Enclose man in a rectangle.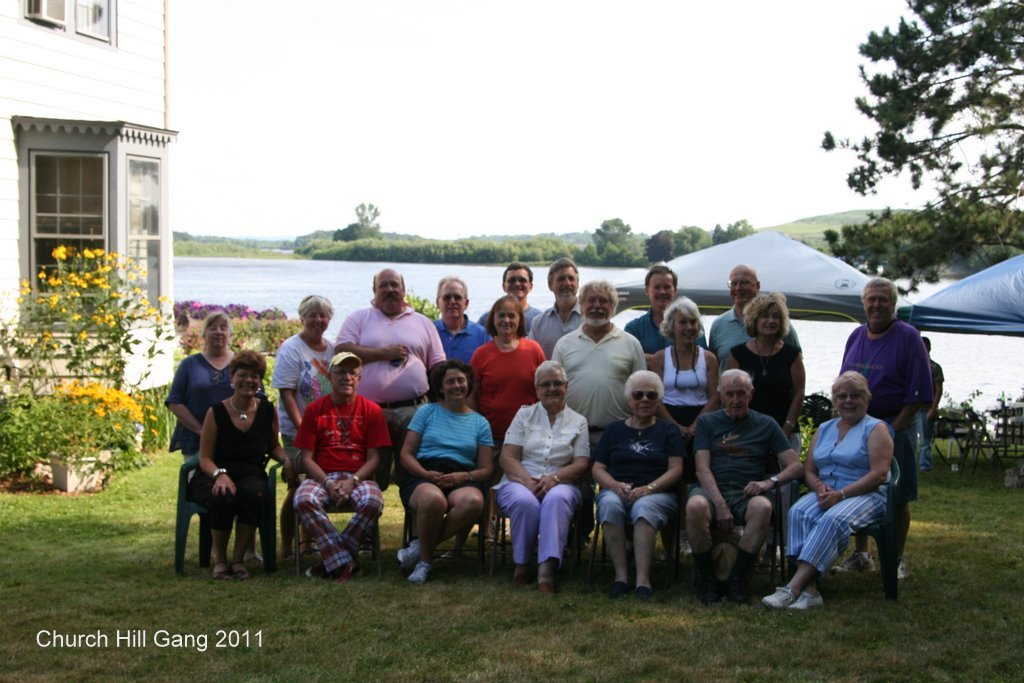
(428, 276, 494, 538).
